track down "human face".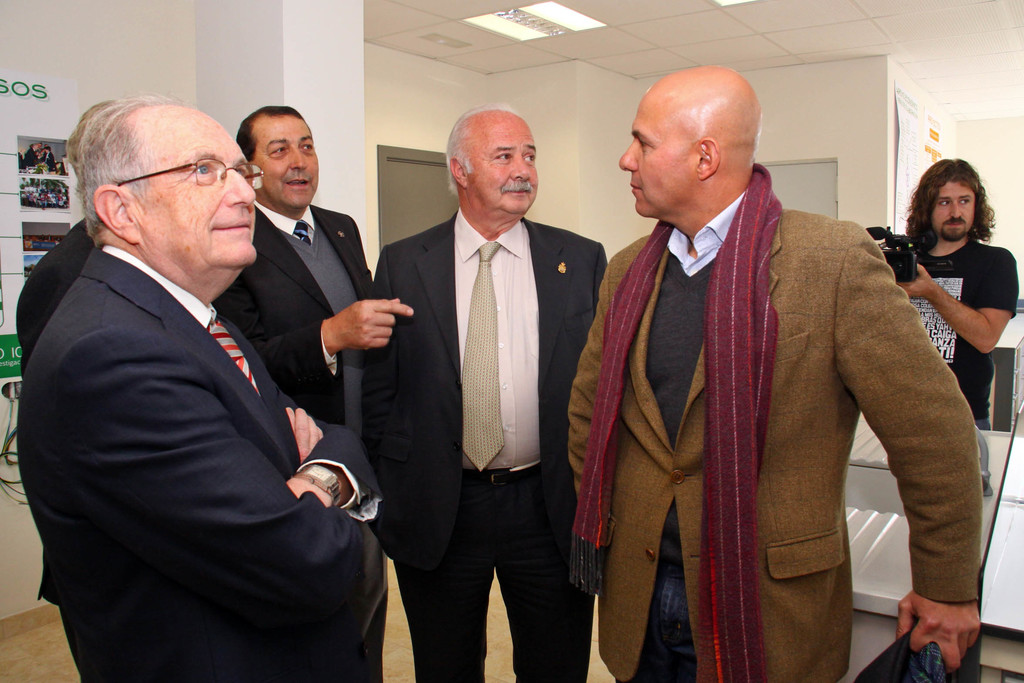
Tracked to box=[465, 113, 542, 217].
